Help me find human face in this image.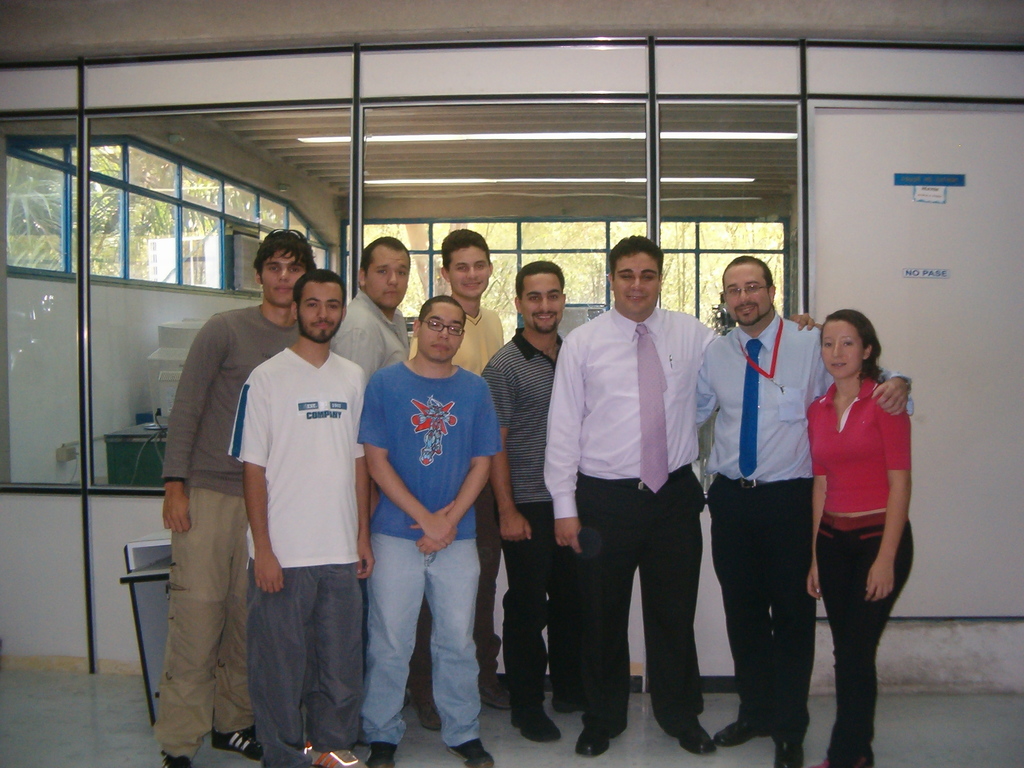
Found it: box=[447, 246, 491, 300].
